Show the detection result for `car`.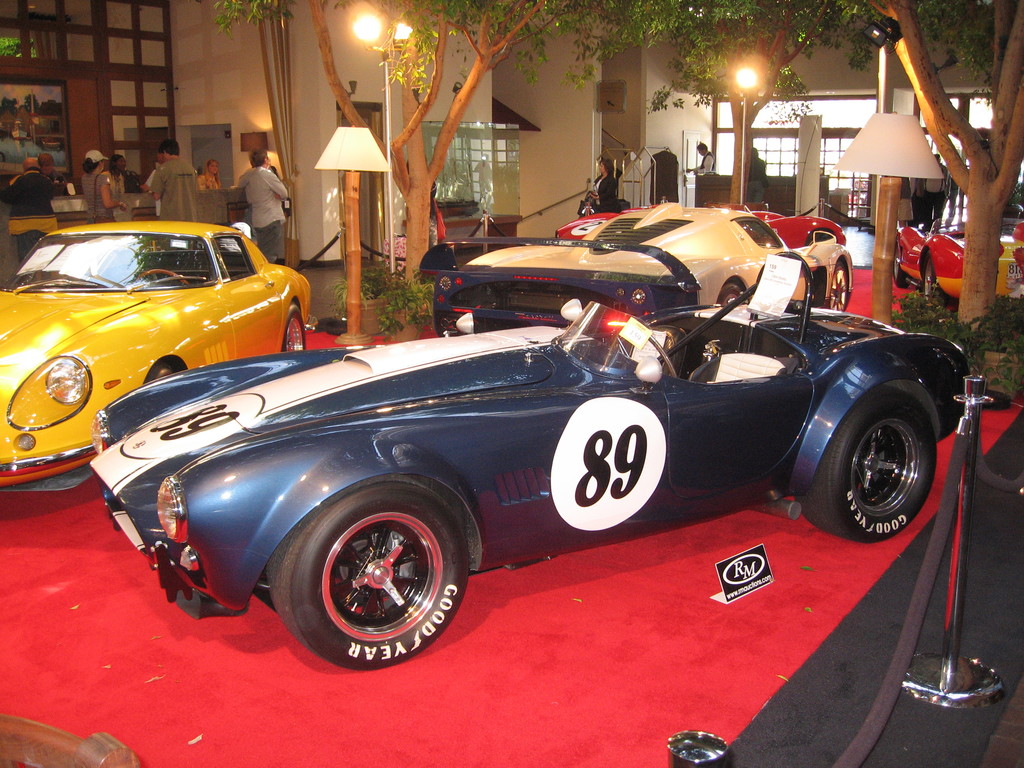
0/221/314/497.
